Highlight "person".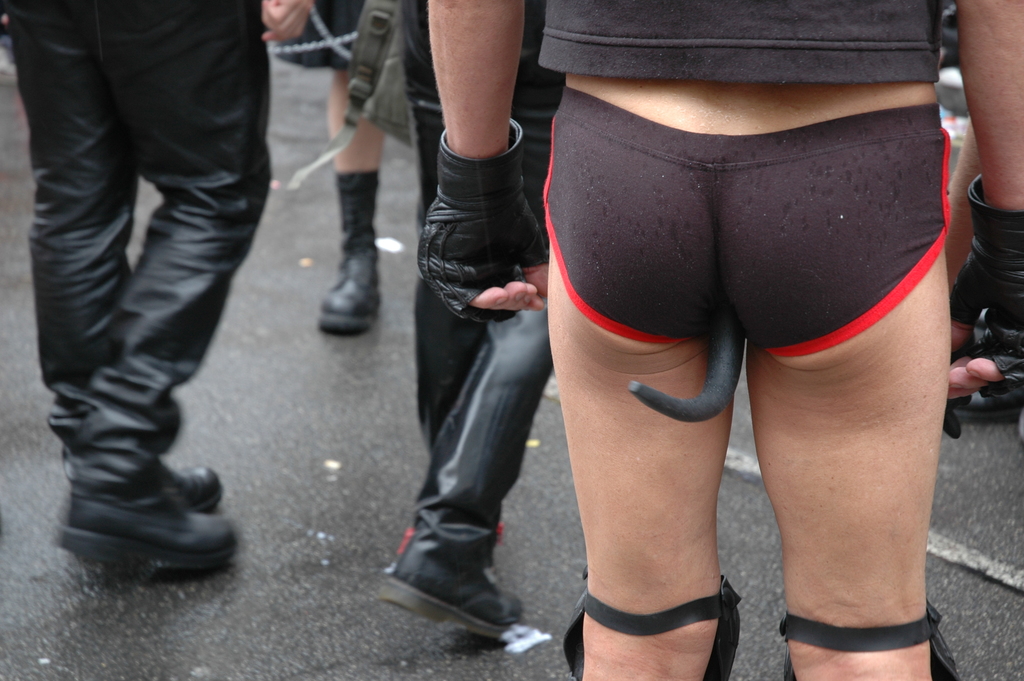
Highlighted region: BBox(254, 4, 388, 341).
